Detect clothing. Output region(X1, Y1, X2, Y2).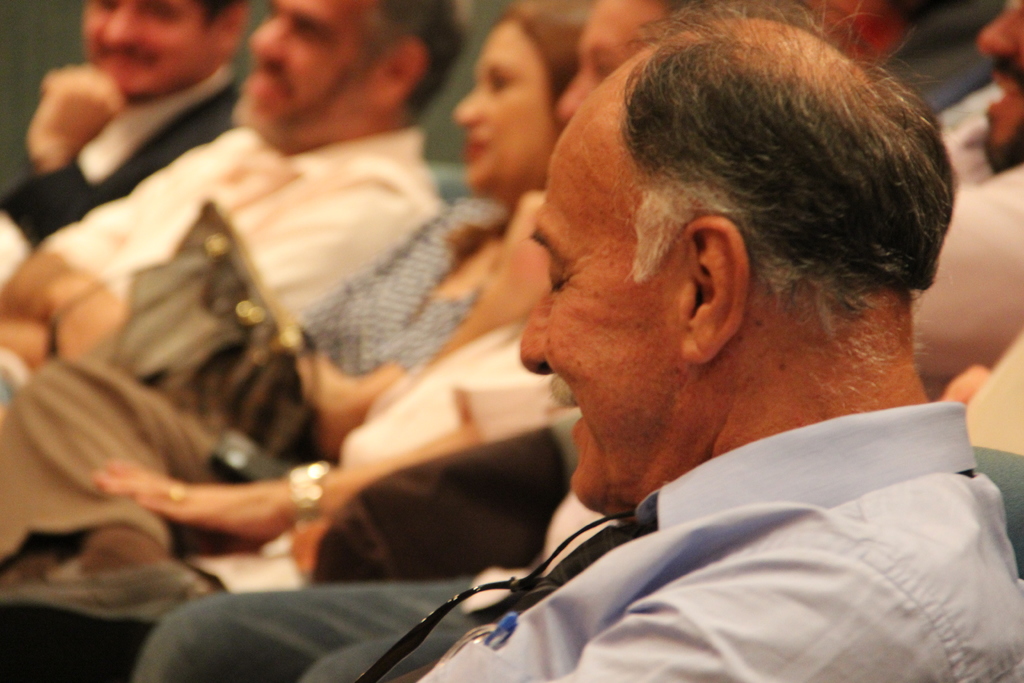
region(283, 185, 522, 374).
